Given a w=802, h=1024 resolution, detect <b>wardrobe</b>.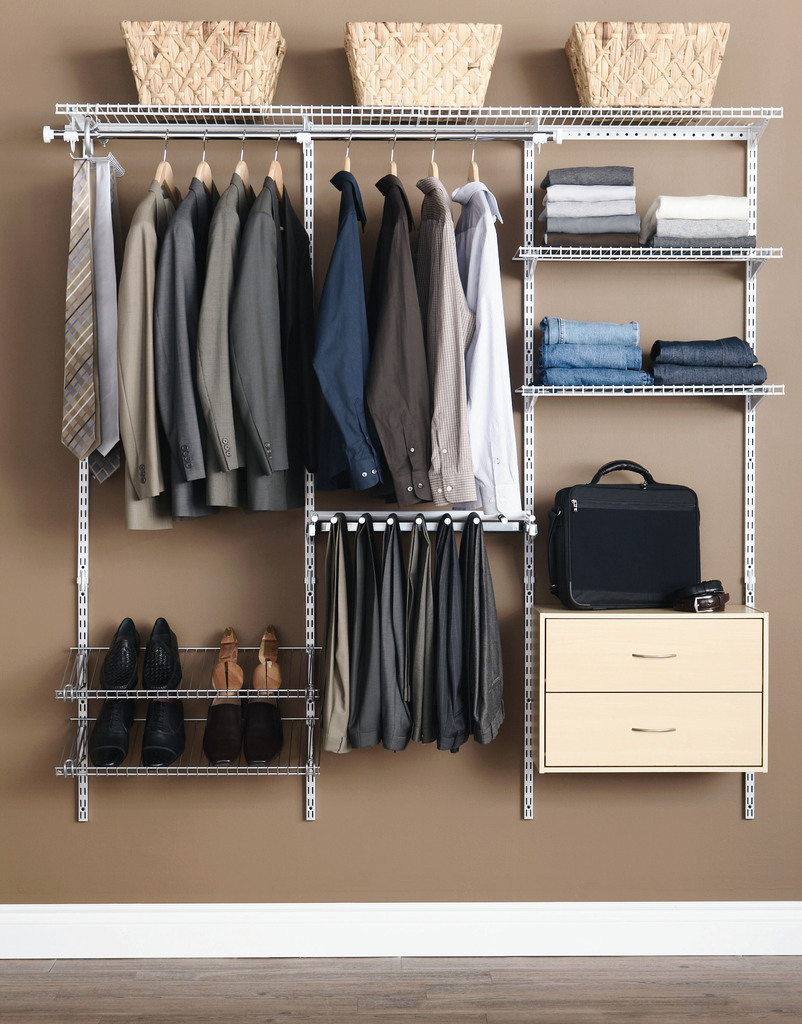
x1=40 y1=102 x2=784 y2=819.
